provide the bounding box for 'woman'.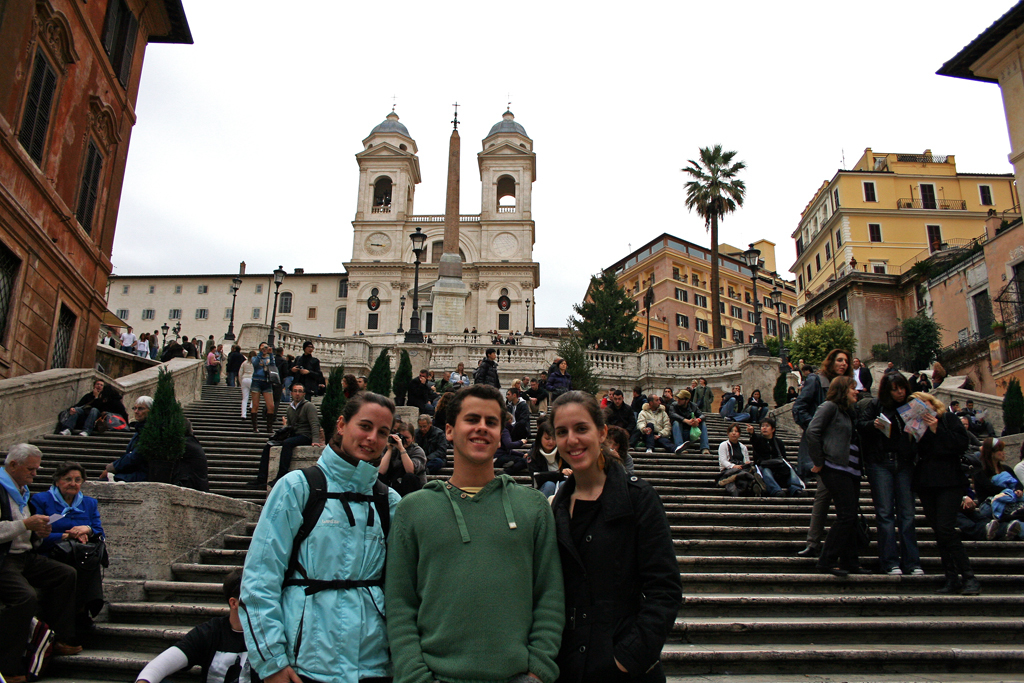
{"x1": 790, "y1": 348, "x2": 853, "y2": 433}.
